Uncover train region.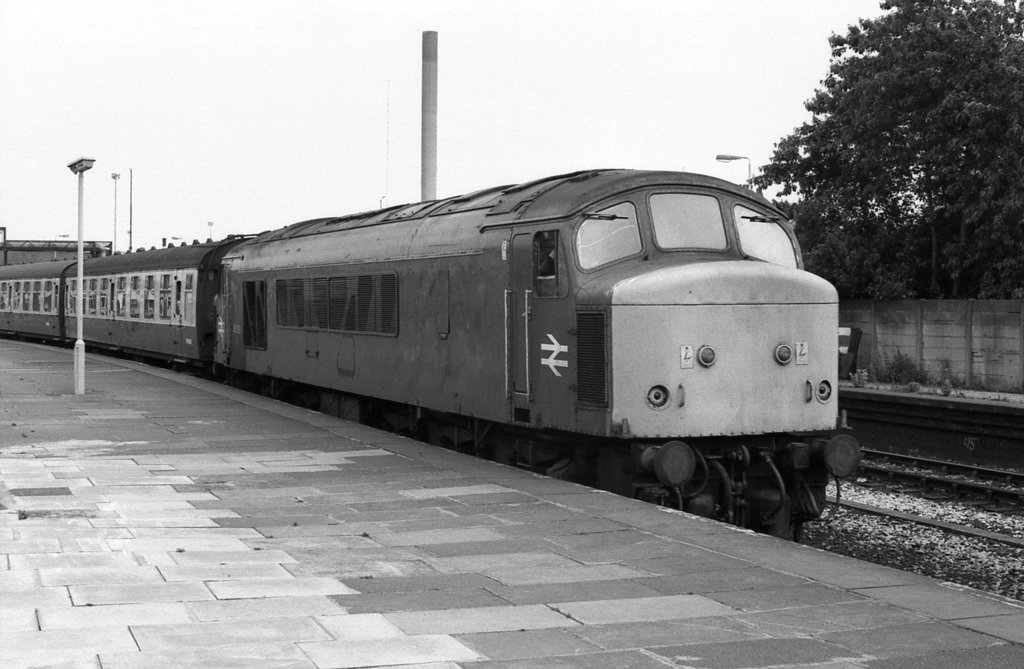
Uncovered: (left=3, top=169, right=864, bottom=533).
